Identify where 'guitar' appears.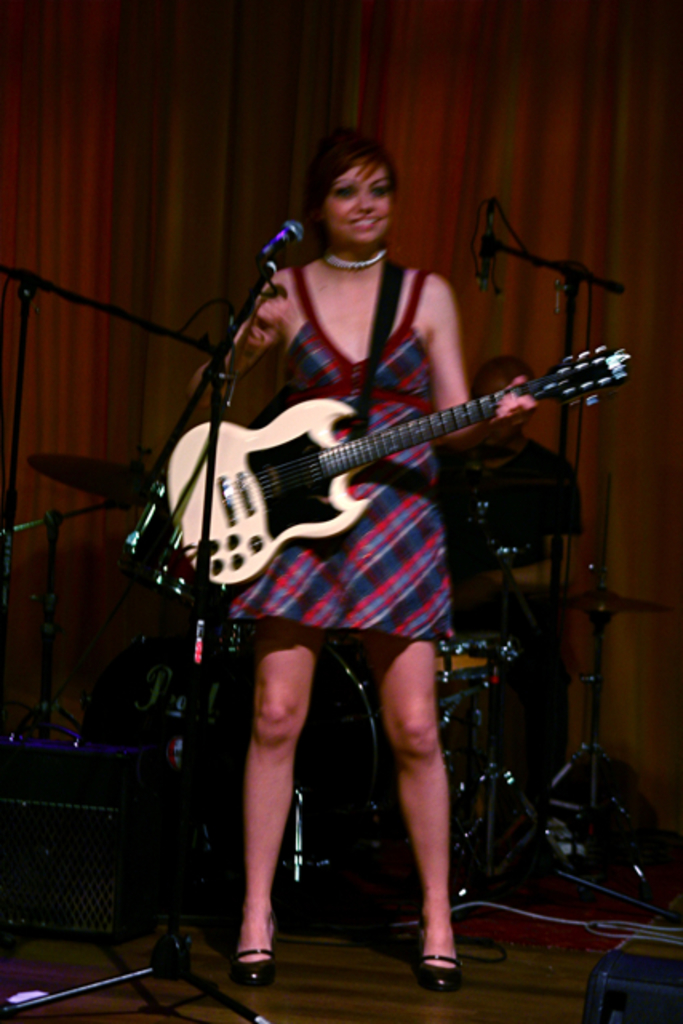
Appears at [157, 339, 630, 584].
